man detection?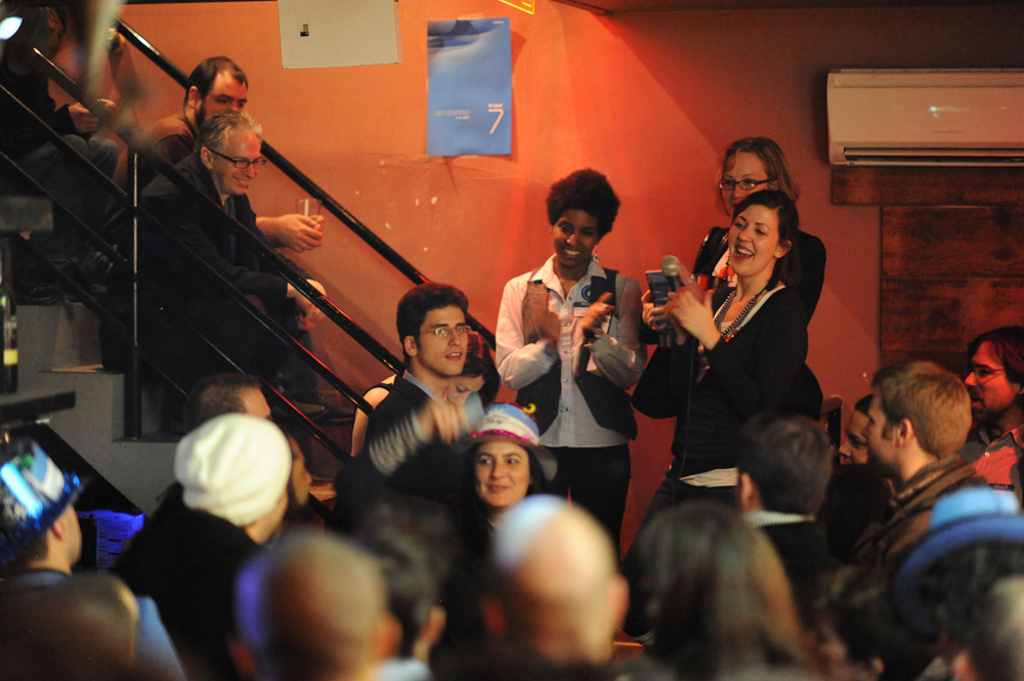
[left=231, top=530, right=420, bottom=680]
